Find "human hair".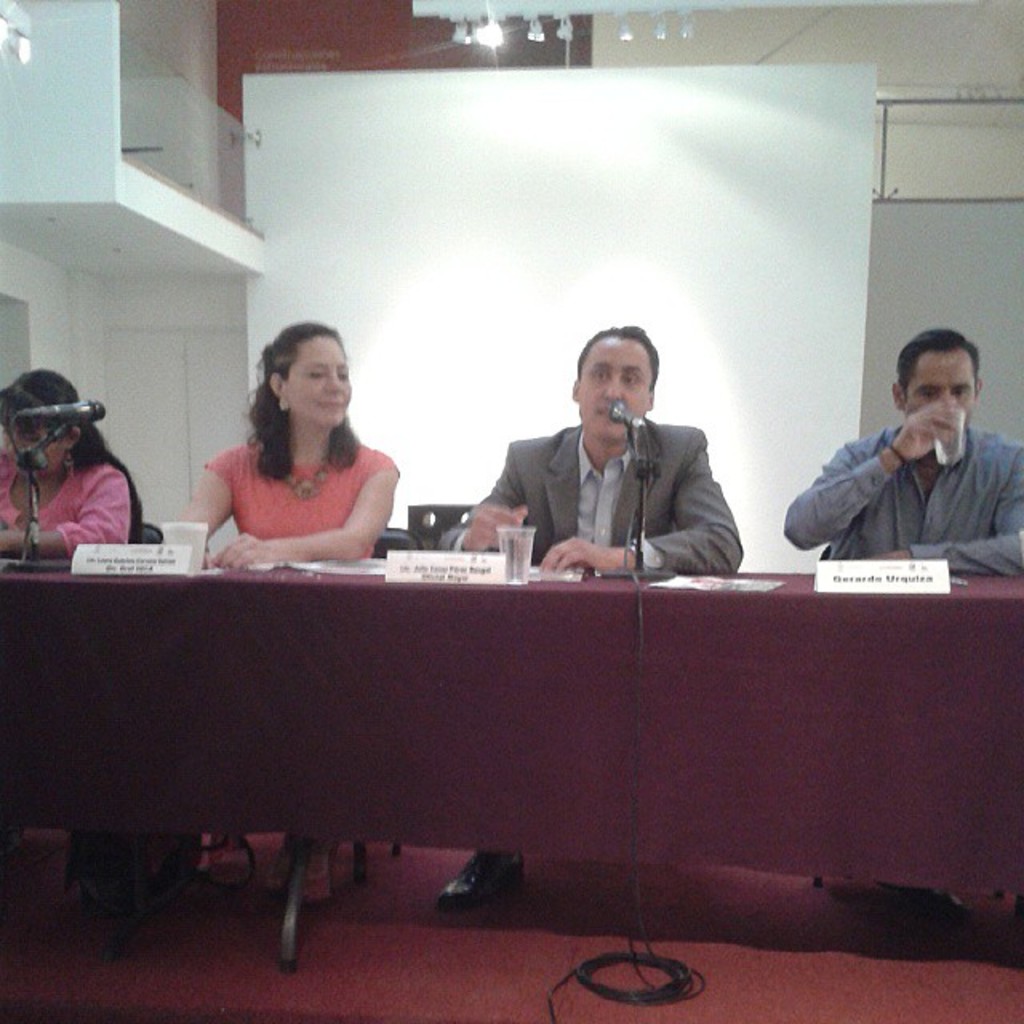
(896,330,981,402).
